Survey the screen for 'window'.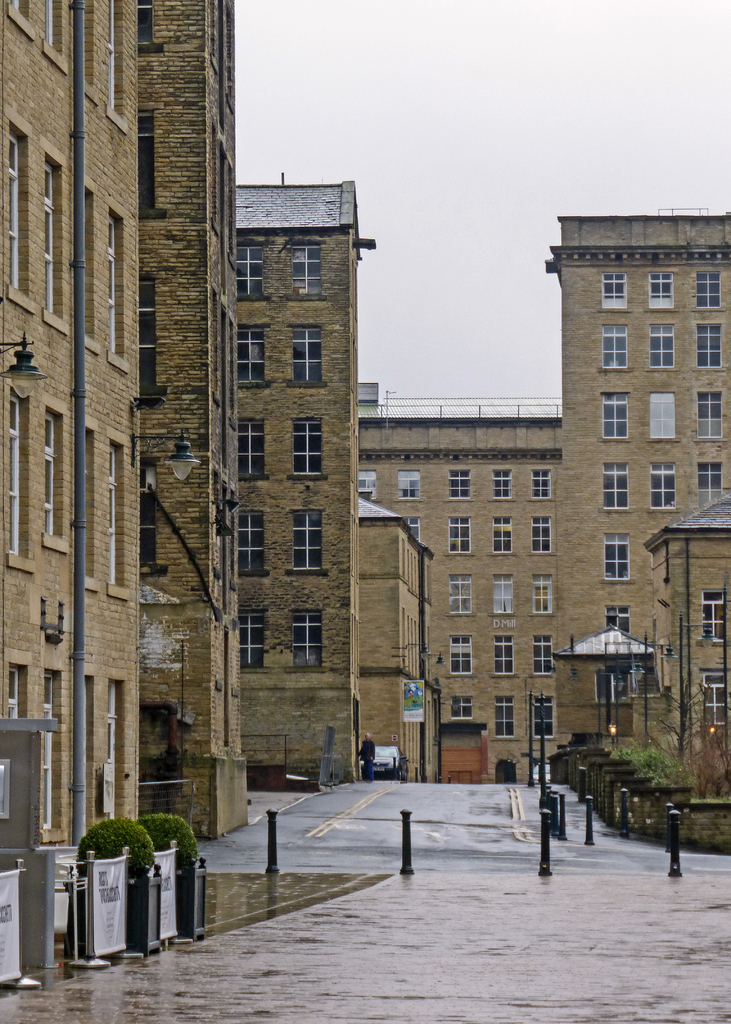
Survey found: {"x1": 236, "y1": 419, "x2": 269, "y2": 480}.
